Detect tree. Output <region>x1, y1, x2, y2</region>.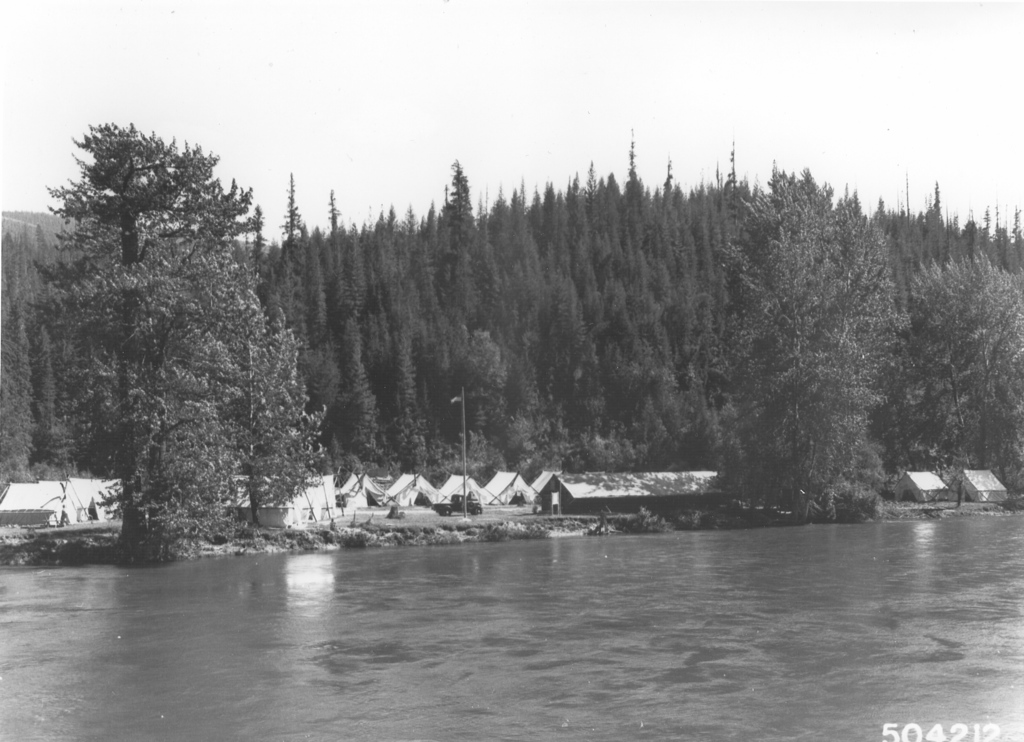
<region>26, 103, 329, 564</region>.
